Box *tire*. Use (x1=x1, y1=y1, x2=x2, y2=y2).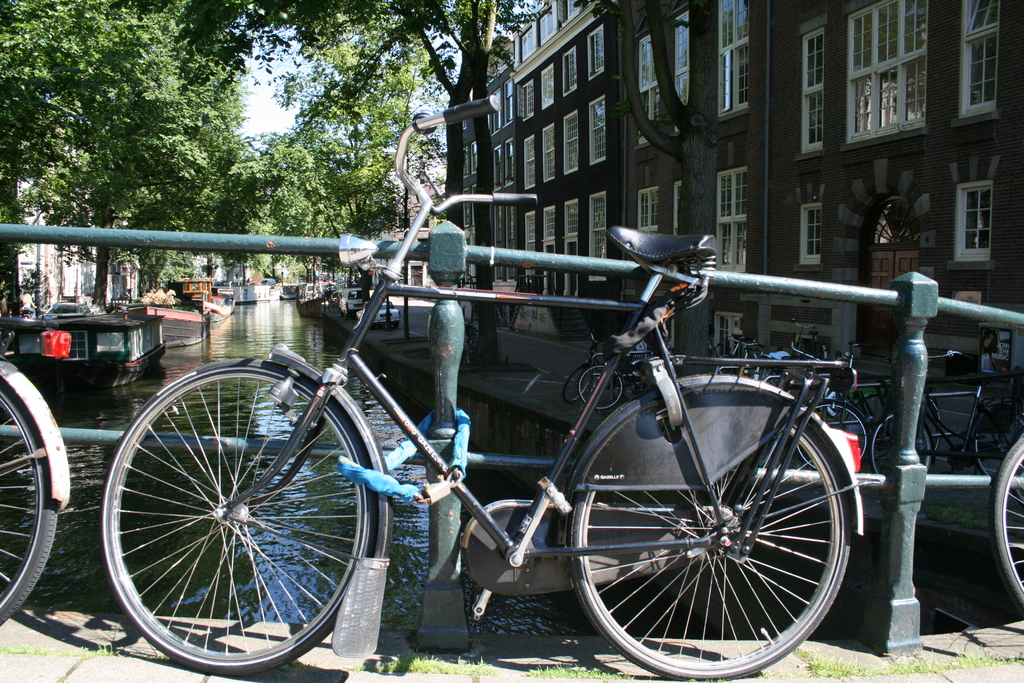
(x1=99, y1=357, x2=372, y2=677).
